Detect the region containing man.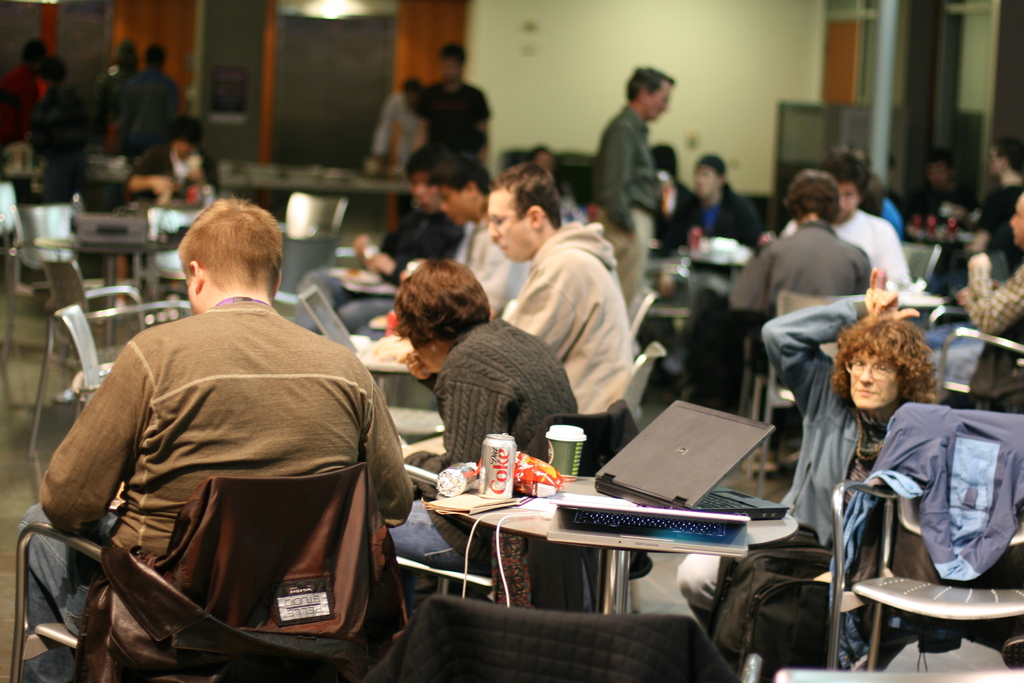
bbox=[591, 66, 677, 315].
